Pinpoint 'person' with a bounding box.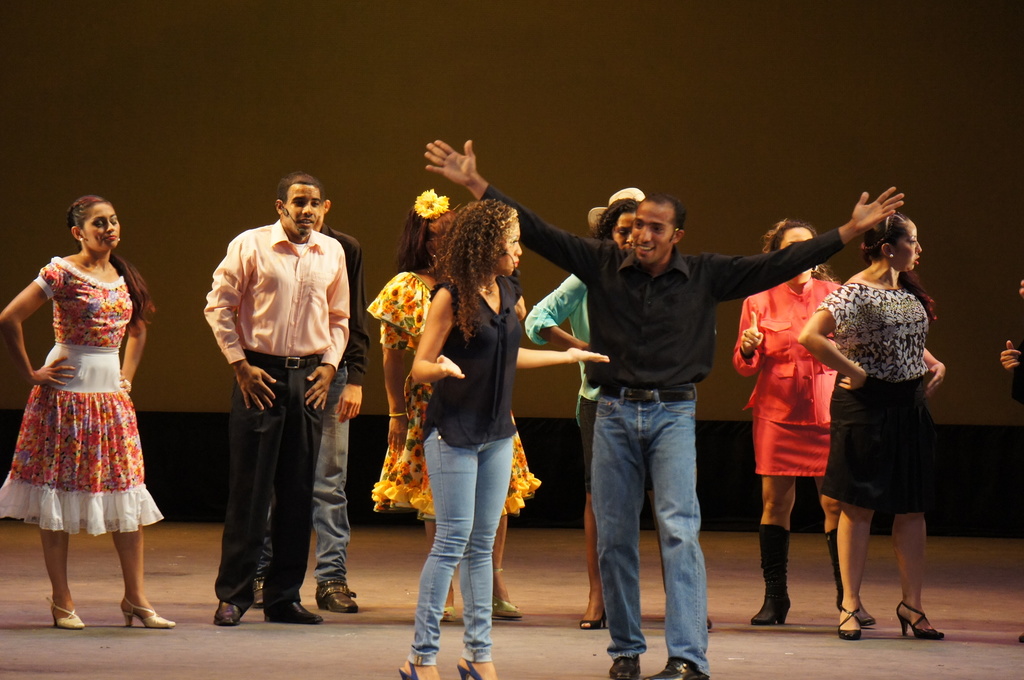
crop(0, 195, 174, 628).
